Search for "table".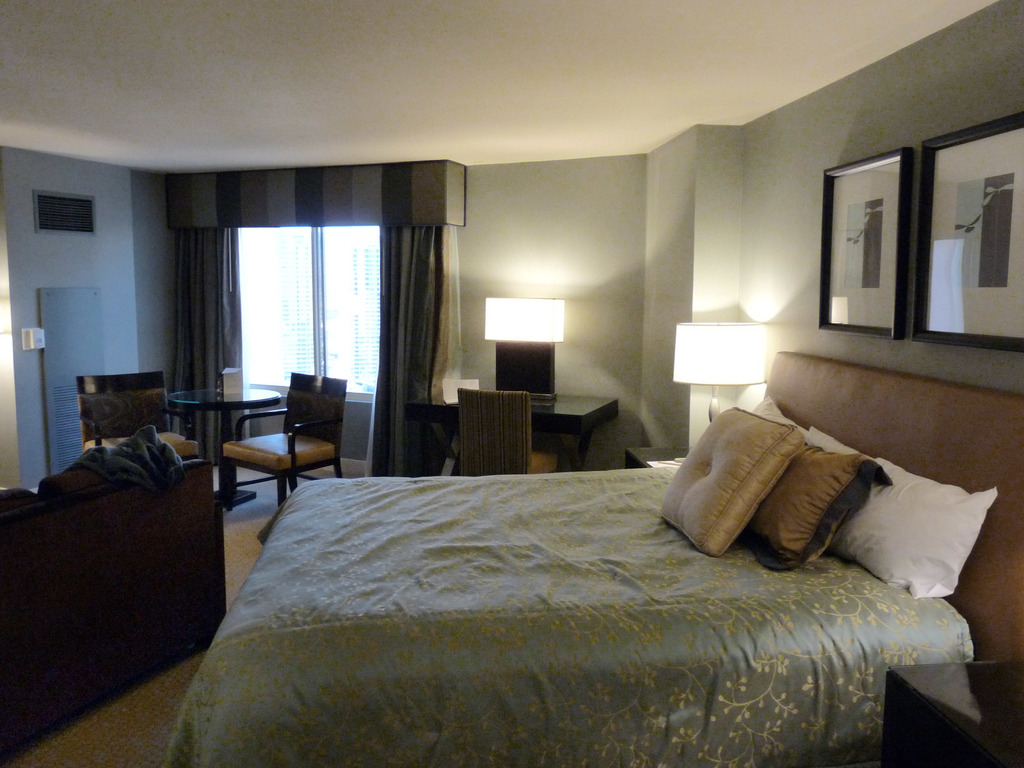
Found at [x1=411, y1=399, x2=618, y2=468].
